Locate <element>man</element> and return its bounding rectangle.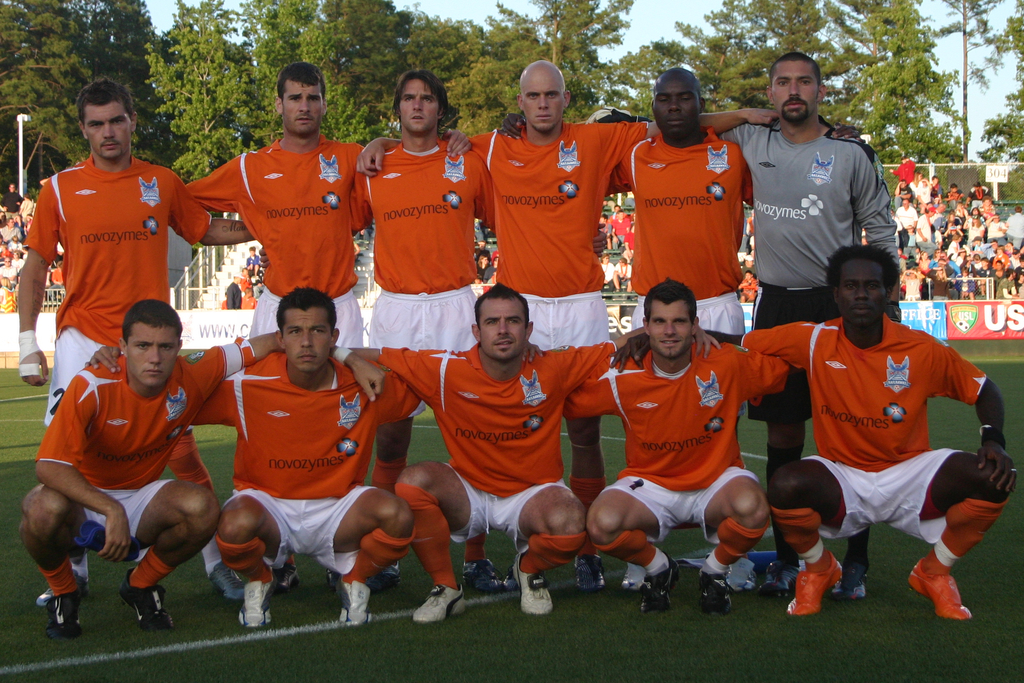
{"x1": 356, "y1": 63, "x2": 774, "y2": 598}.
